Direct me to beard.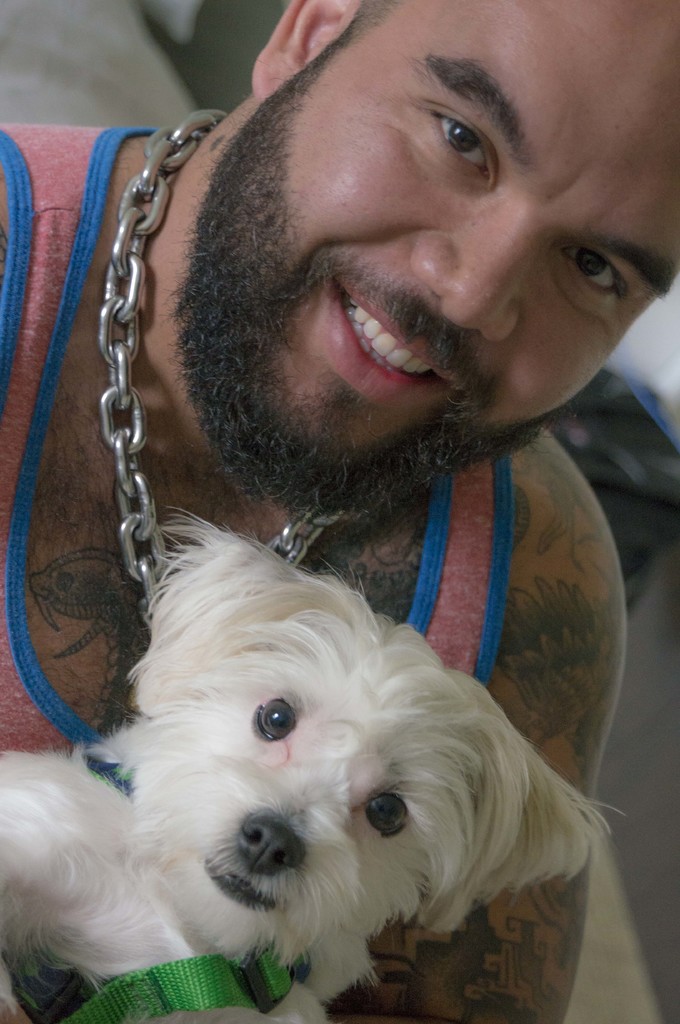
Direction: {"left": 158, "top": 20, "right": 582, "bottom": 531}.
